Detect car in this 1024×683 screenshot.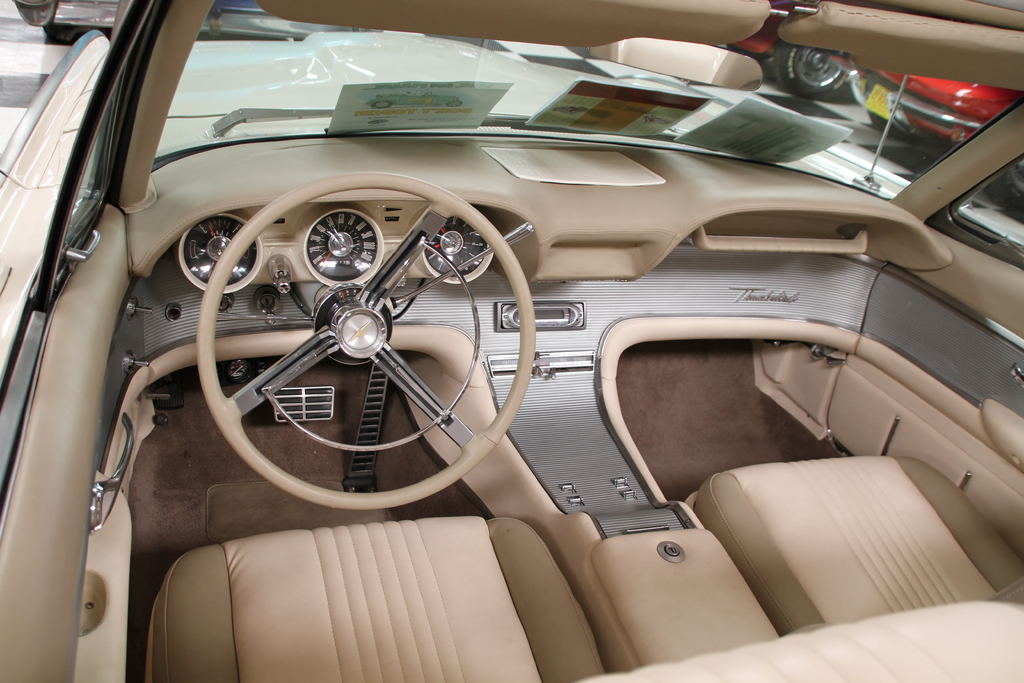
Detection: <region>829, 52, 1022, 206</region>.
